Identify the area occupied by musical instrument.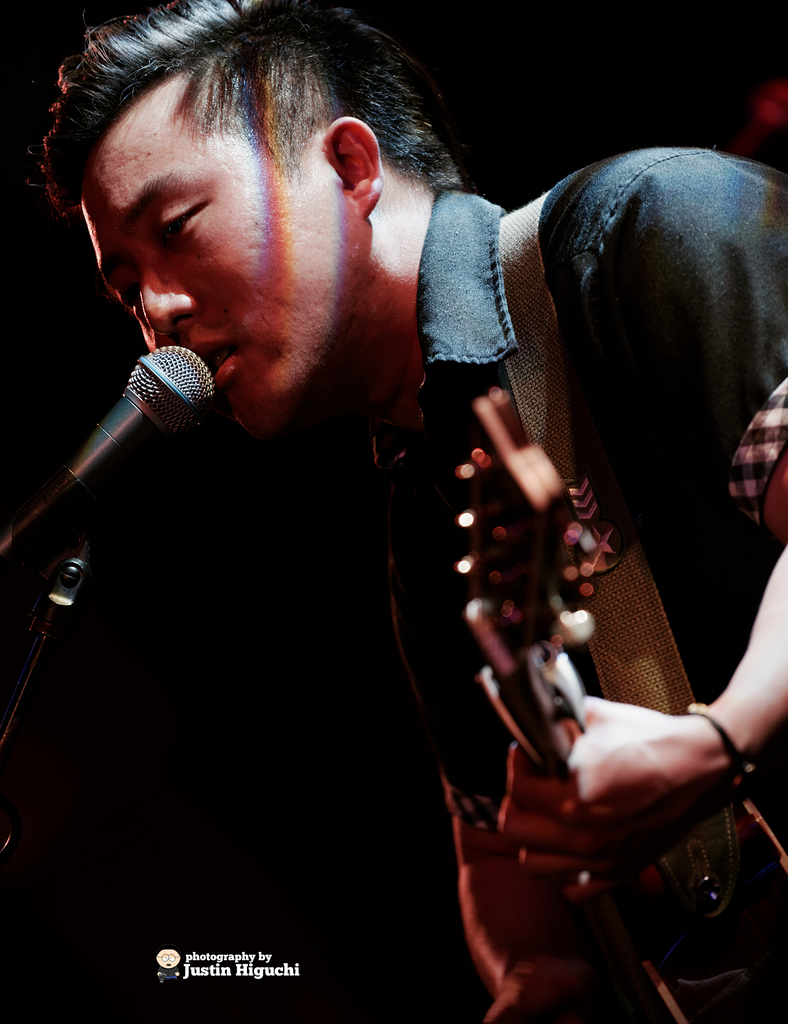
Area: Rect(468, 387, 787, 1023).
